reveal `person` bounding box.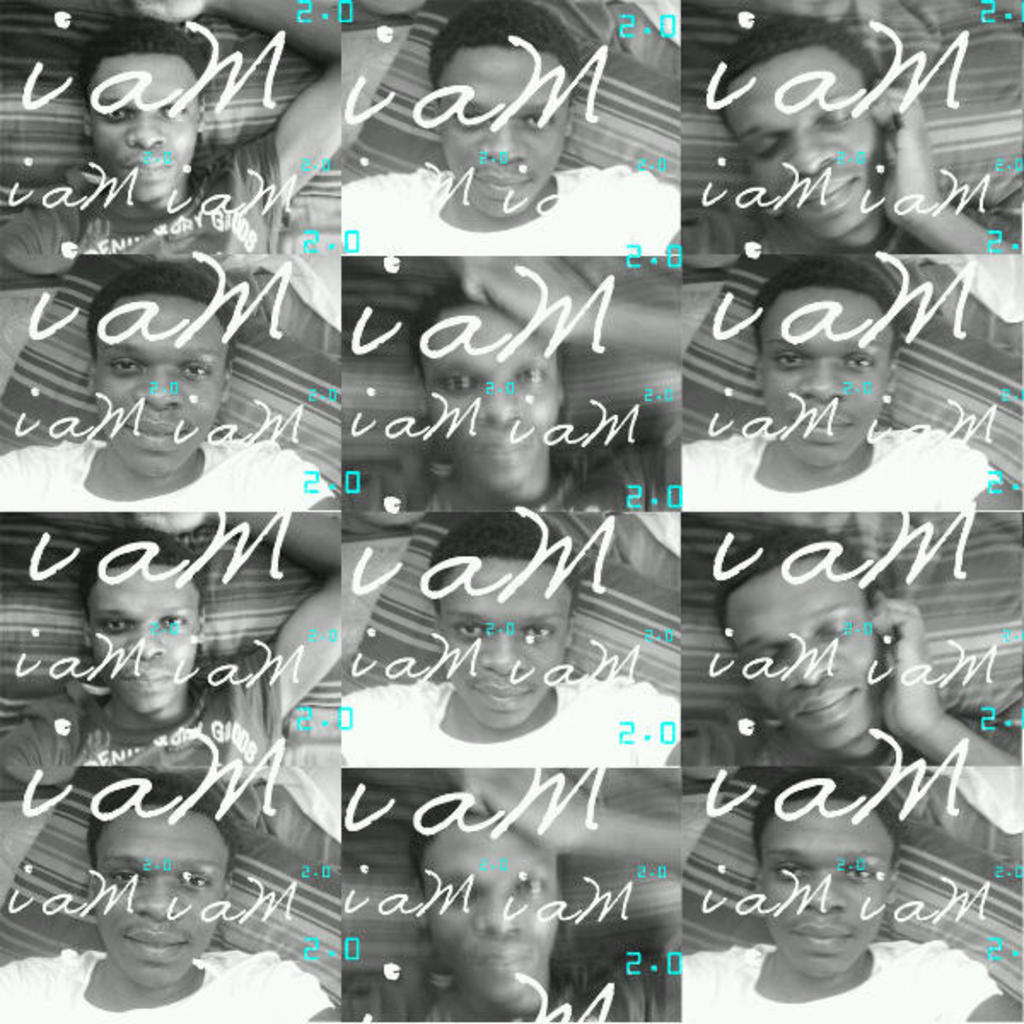
Revealed: x1=0 y1=0 x2=350 y2=292.
